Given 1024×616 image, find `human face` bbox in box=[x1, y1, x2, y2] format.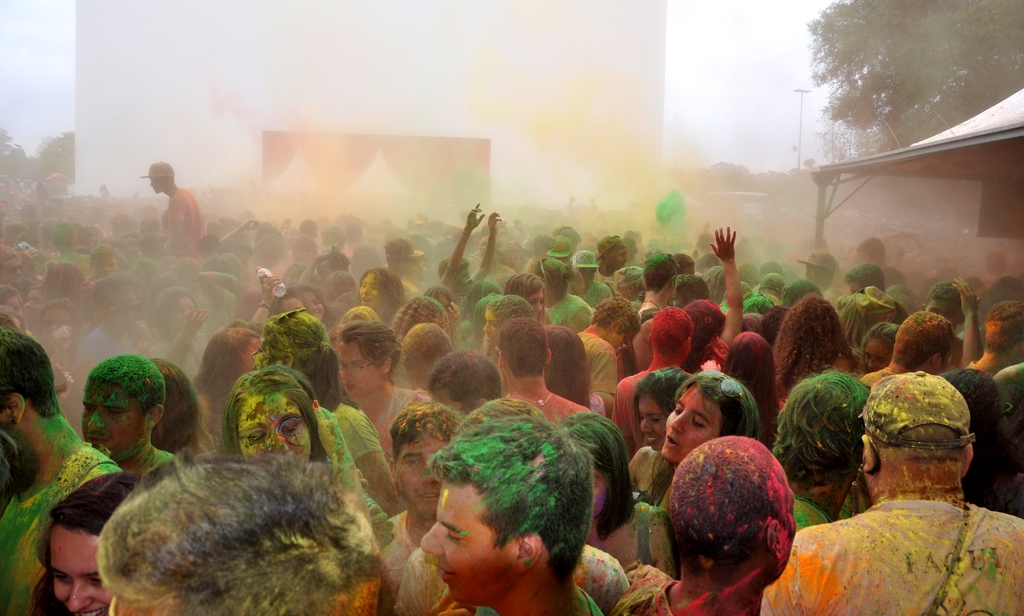
box=[645, 398, 664, 445].
